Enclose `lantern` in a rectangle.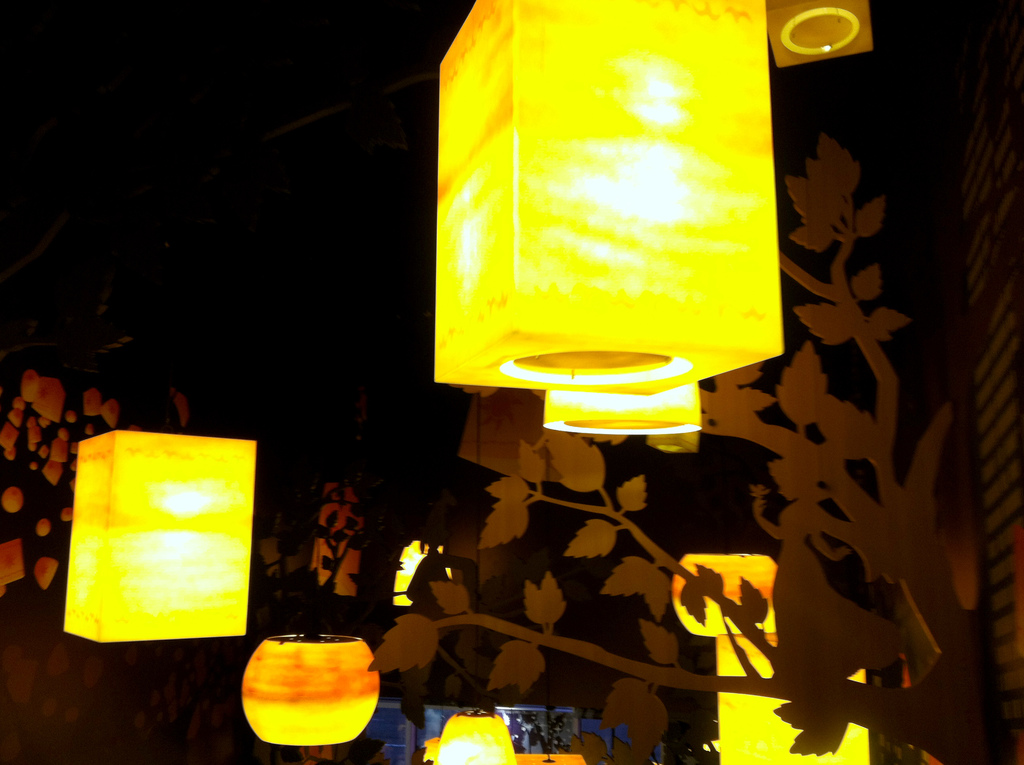
541 381 703 437.
